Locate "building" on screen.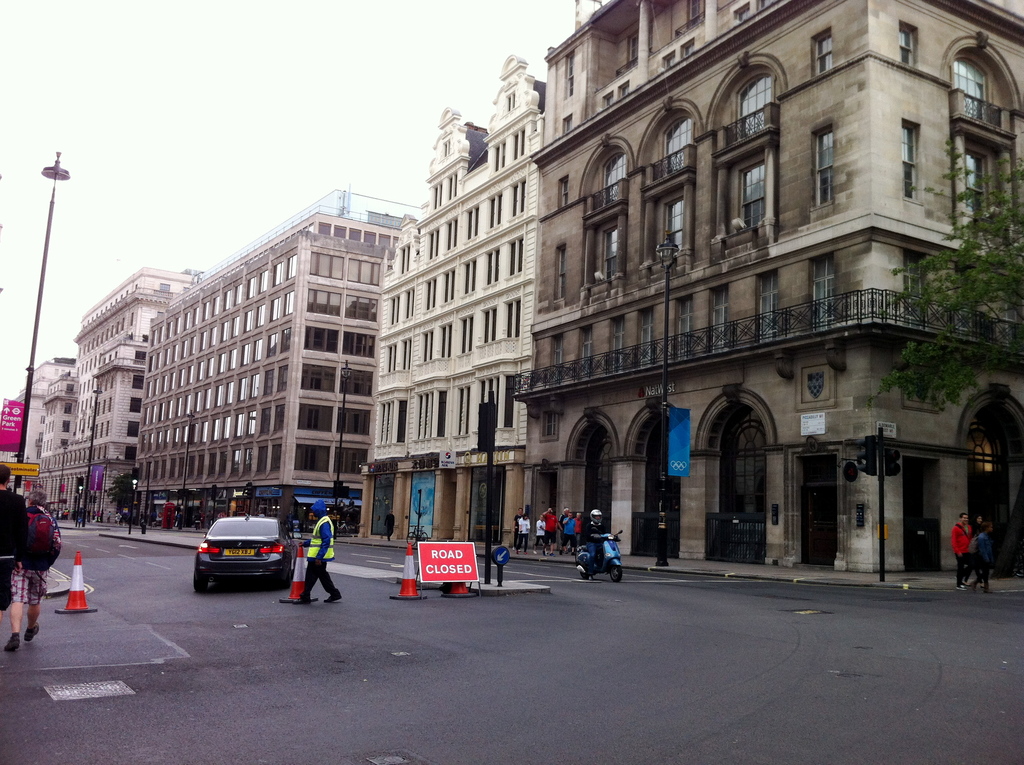
On screen at left=515, top=0, right=1023, bottom=576.
